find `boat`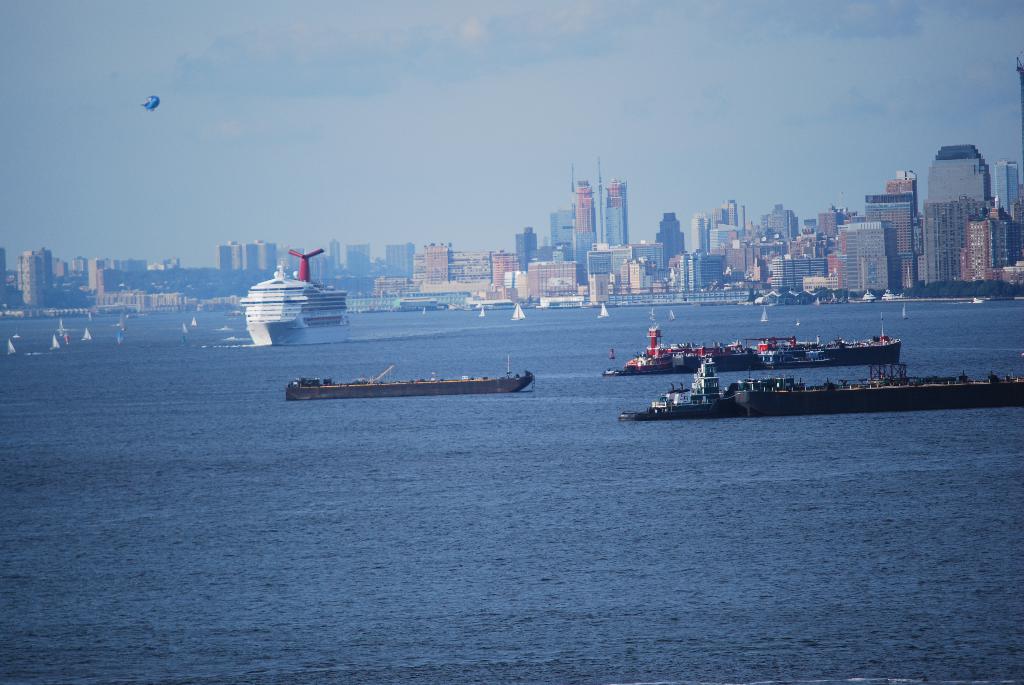
<bbox>761, 306, 771, 324</bbox>
